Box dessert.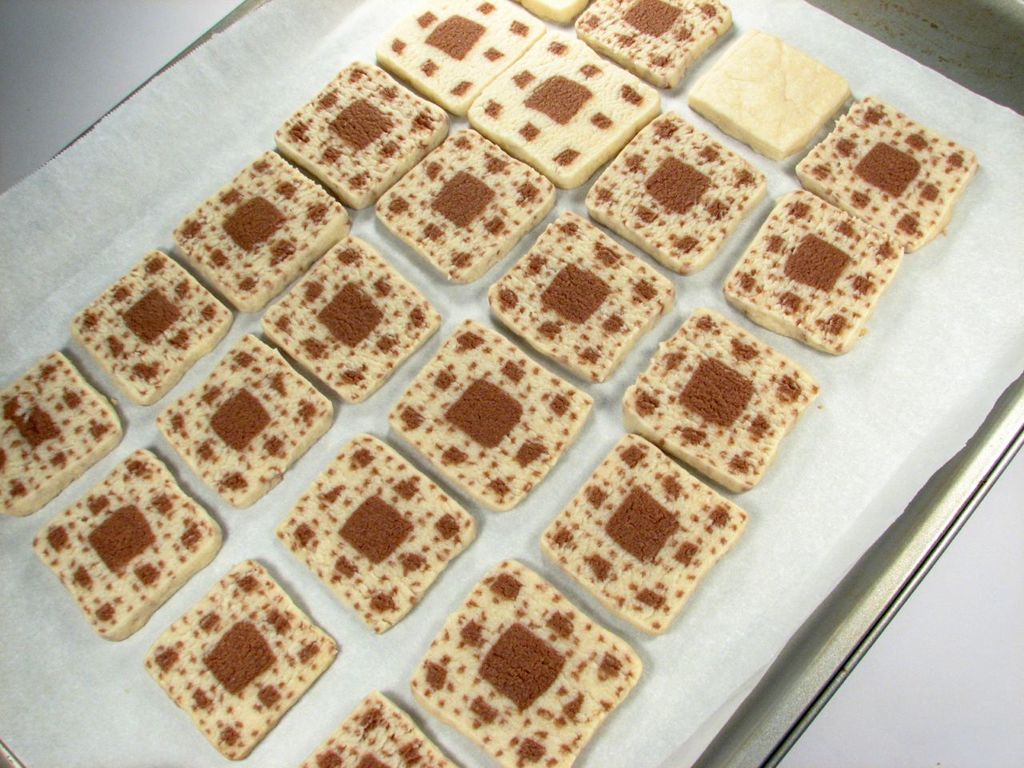
pyautogui.locateOnScreen(410, 558, 646, 767).
